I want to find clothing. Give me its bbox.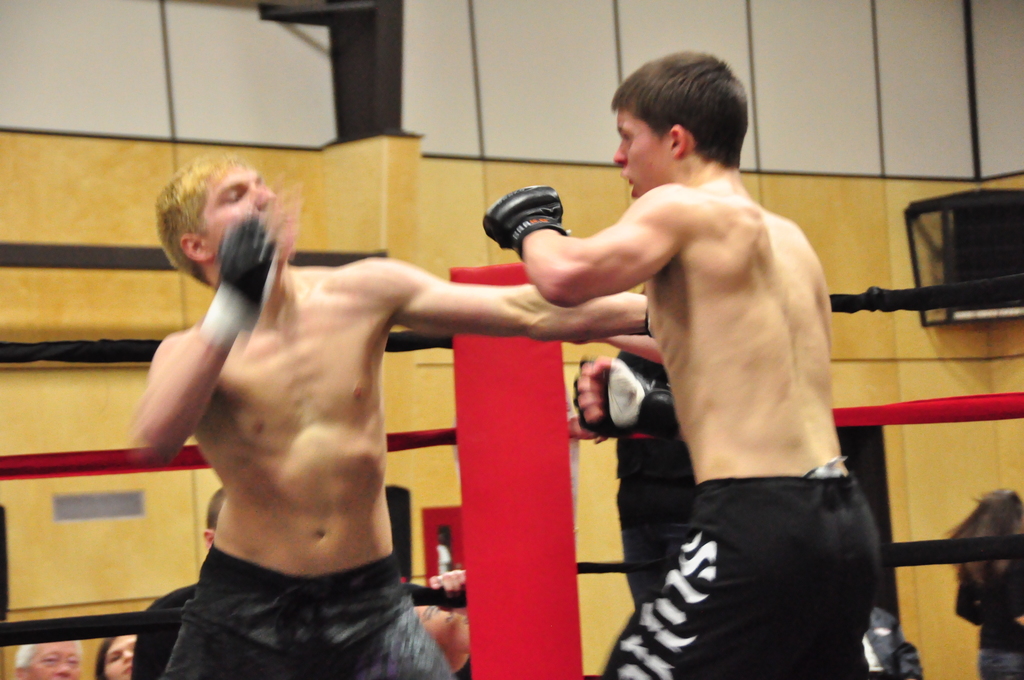
box=[170, 551, 458, 679].
